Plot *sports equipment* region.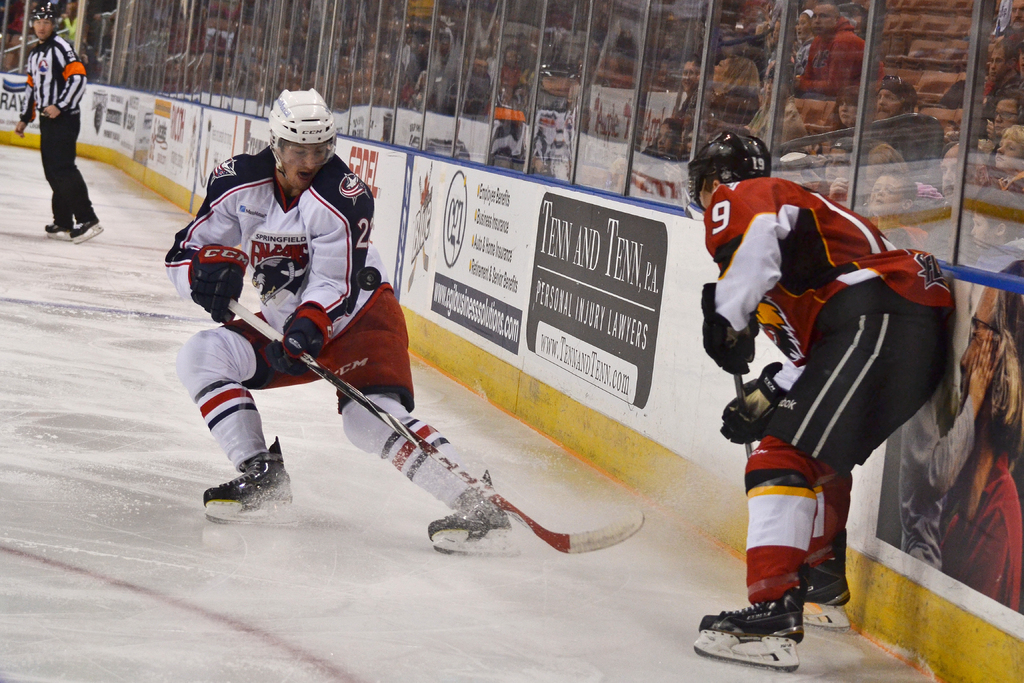
Plotted at box(269, 85, 338, 199).
